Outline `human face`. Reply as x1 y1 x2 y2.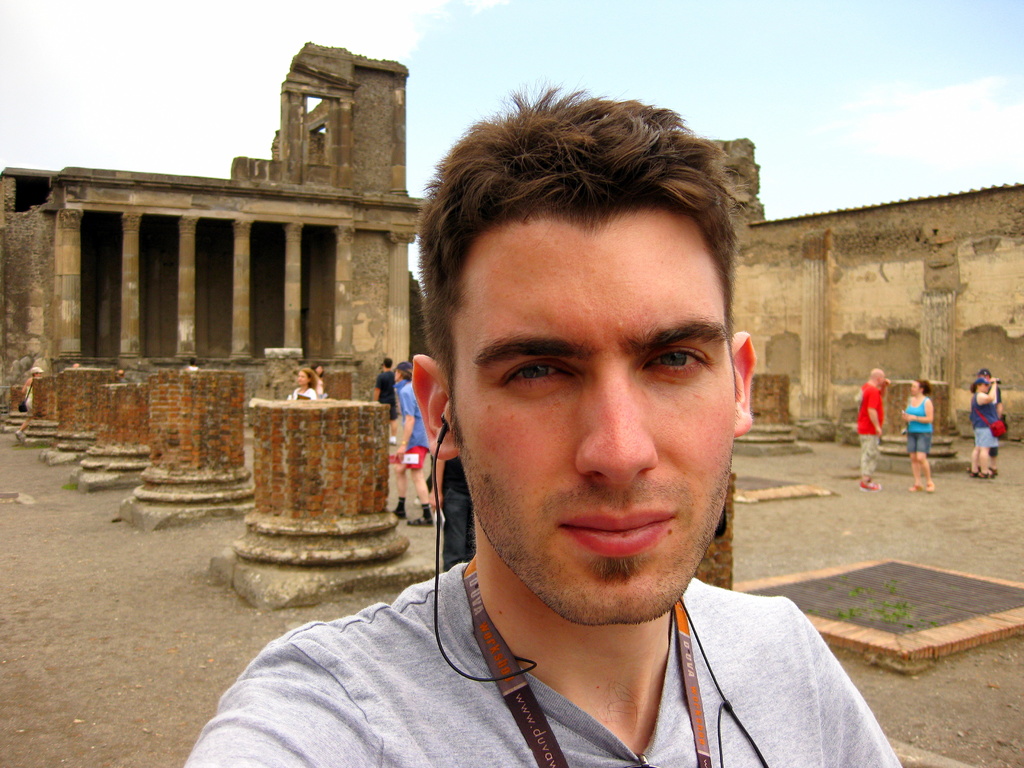
297 367 303 385.
